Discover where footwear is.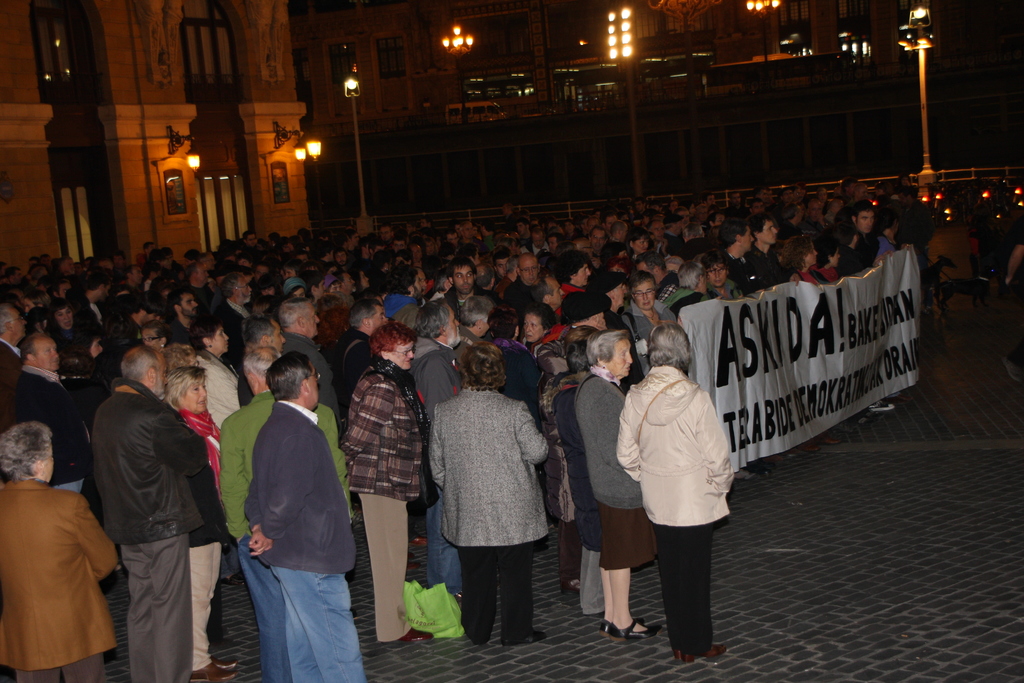
Discovered at Rect(213, 657, 237, 670).
